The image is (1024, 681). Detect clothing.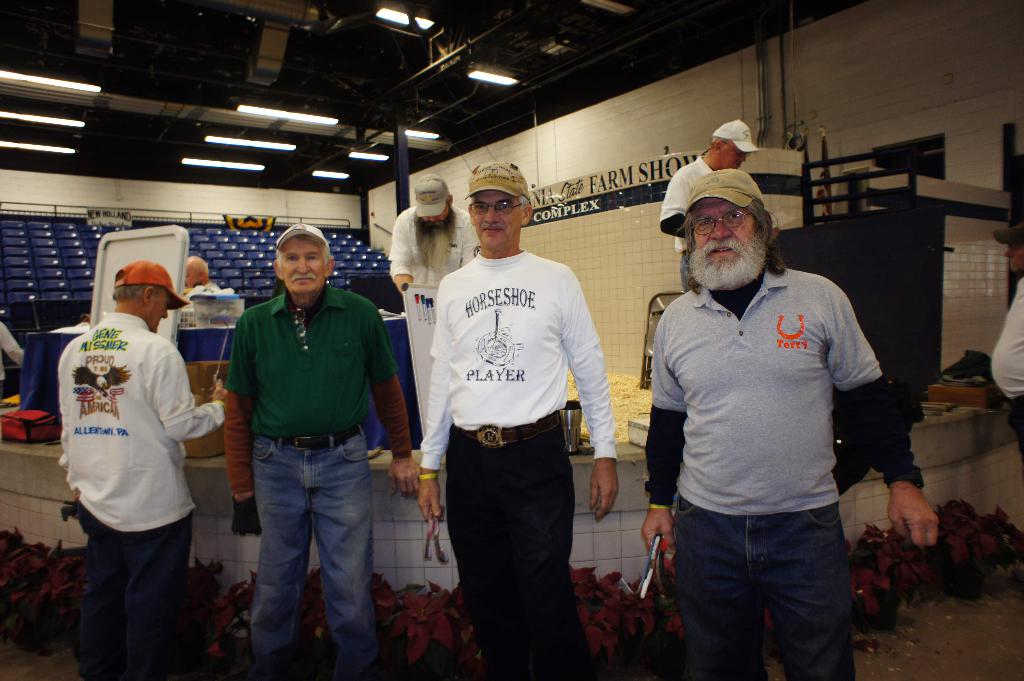
Detection: [222,282,412,680].
